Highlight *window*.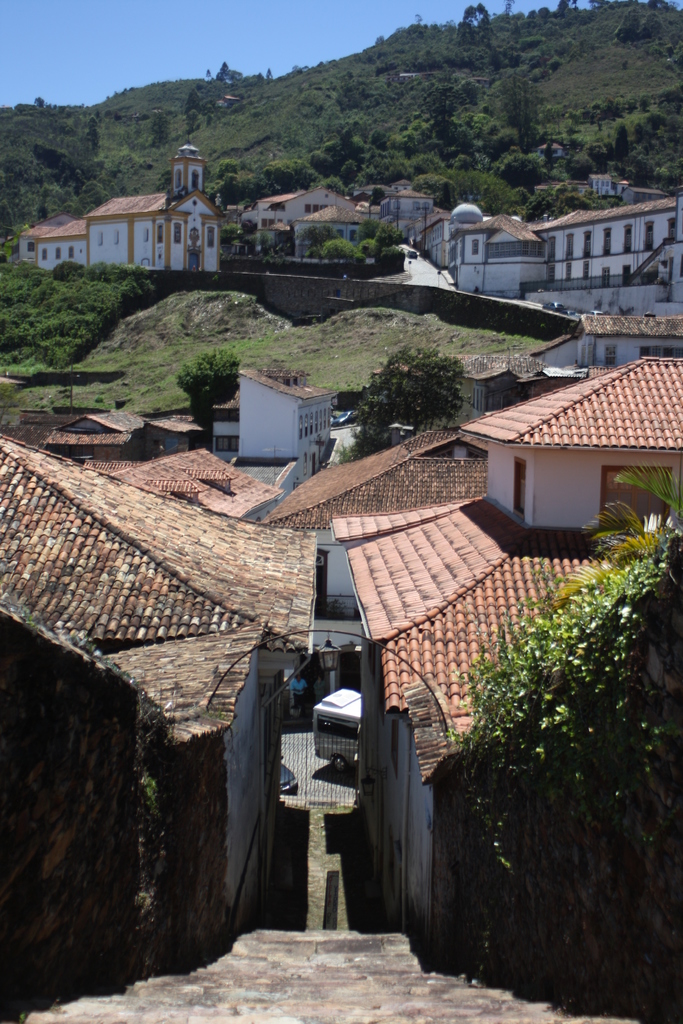
Highlighted region: (left=208, top=435, right=243, bottom=452).
